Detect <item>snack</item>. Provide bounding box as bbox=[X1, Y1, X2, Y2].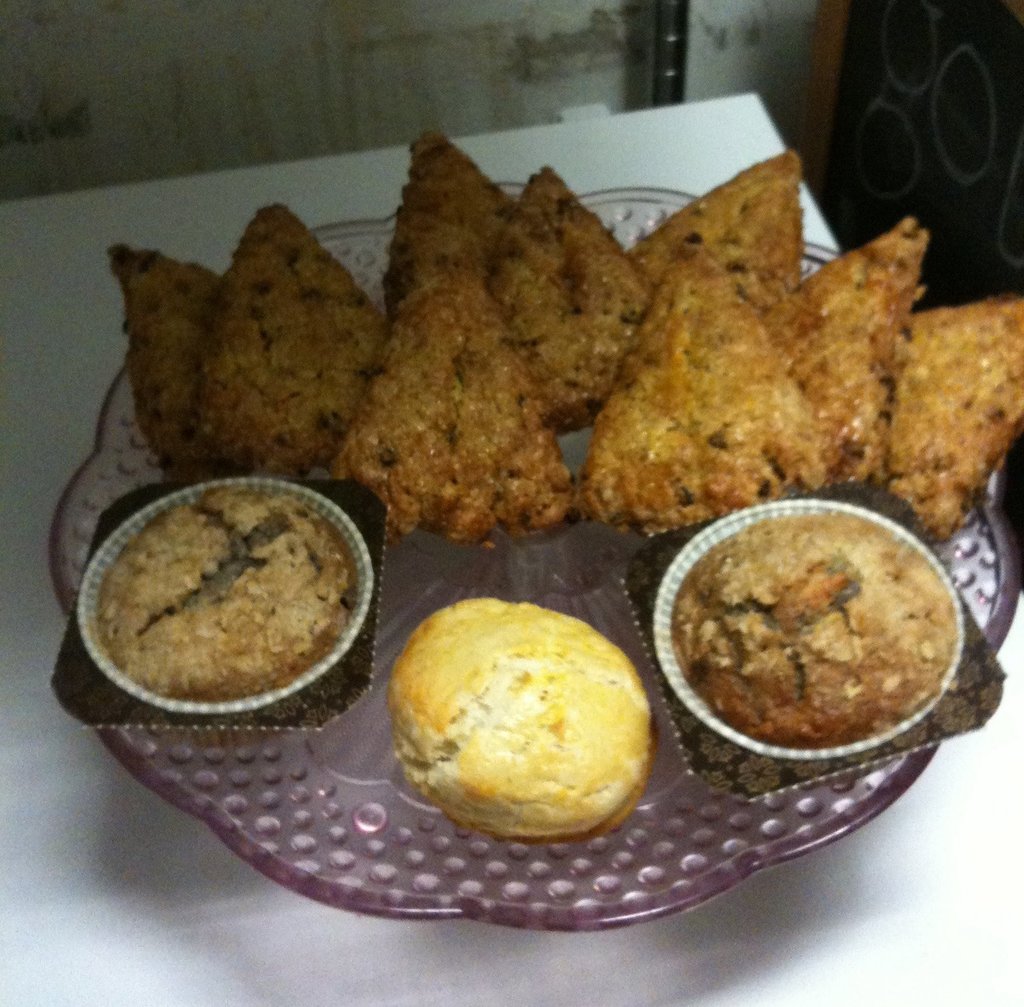
bbox=[322, 219, 592, 555].
